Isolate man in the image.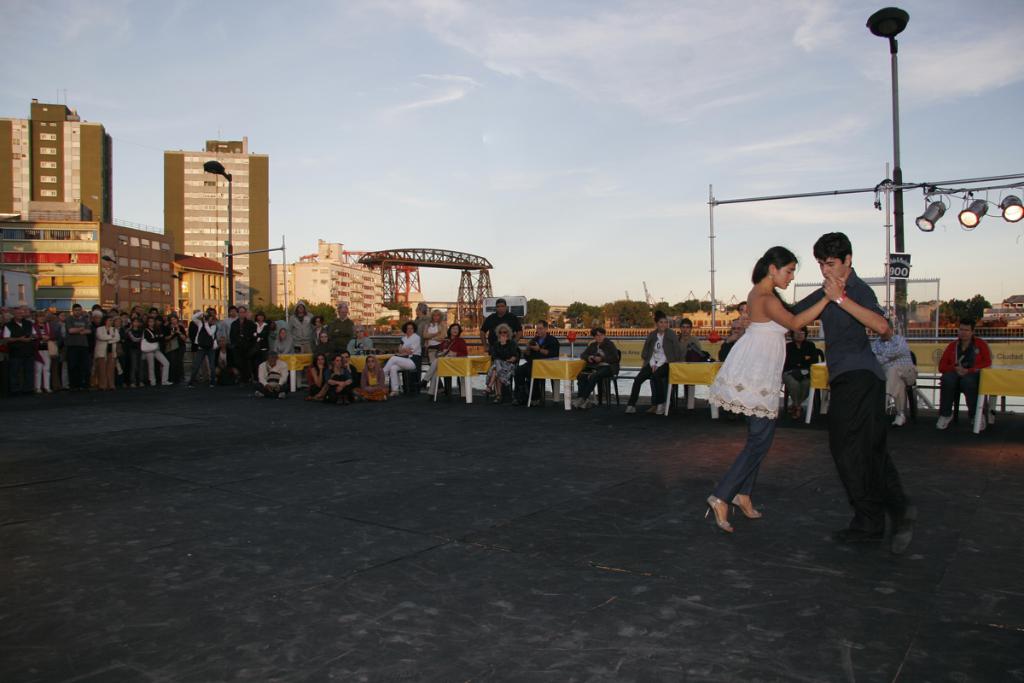
Isolated region: <bbox>327, 301, 354, 353</bbox>.
